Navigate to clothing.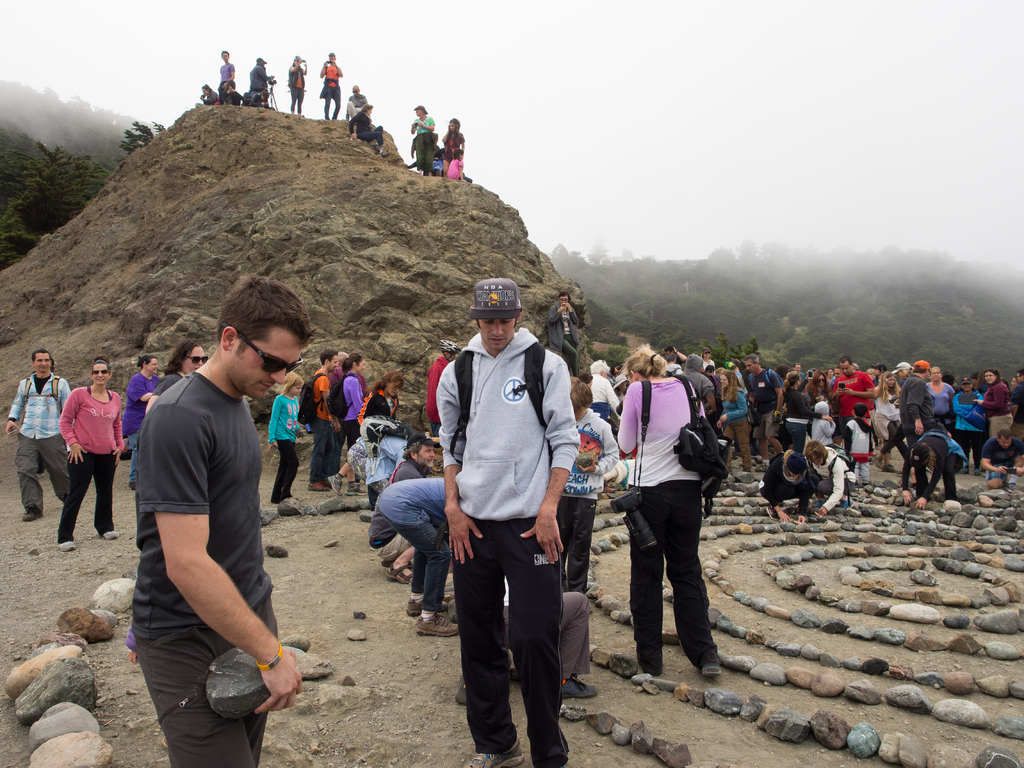
Navigation target: box(925, 384, 956, 436).
